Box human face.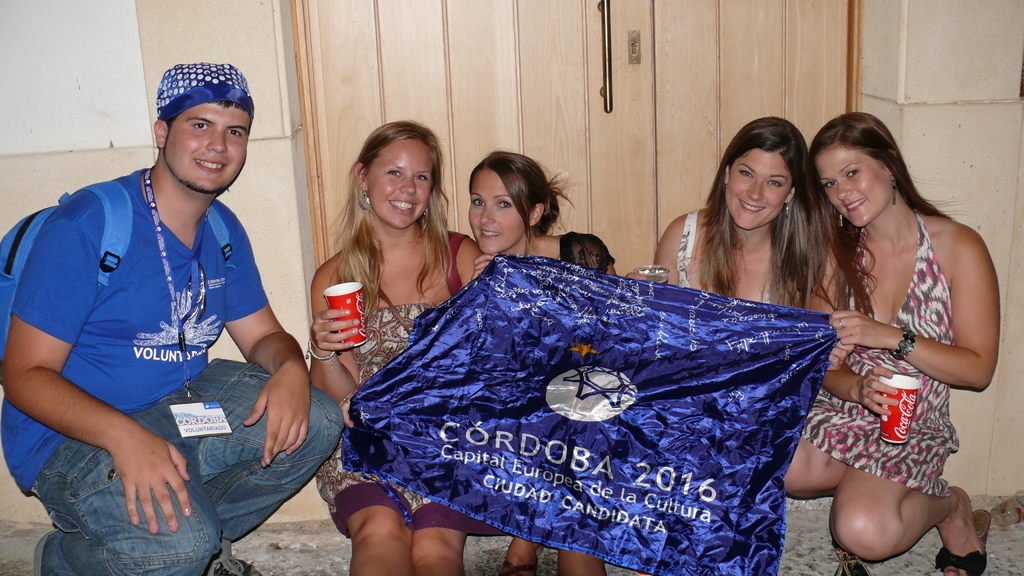
[left=817, top=154, right=893, bottom=226].
